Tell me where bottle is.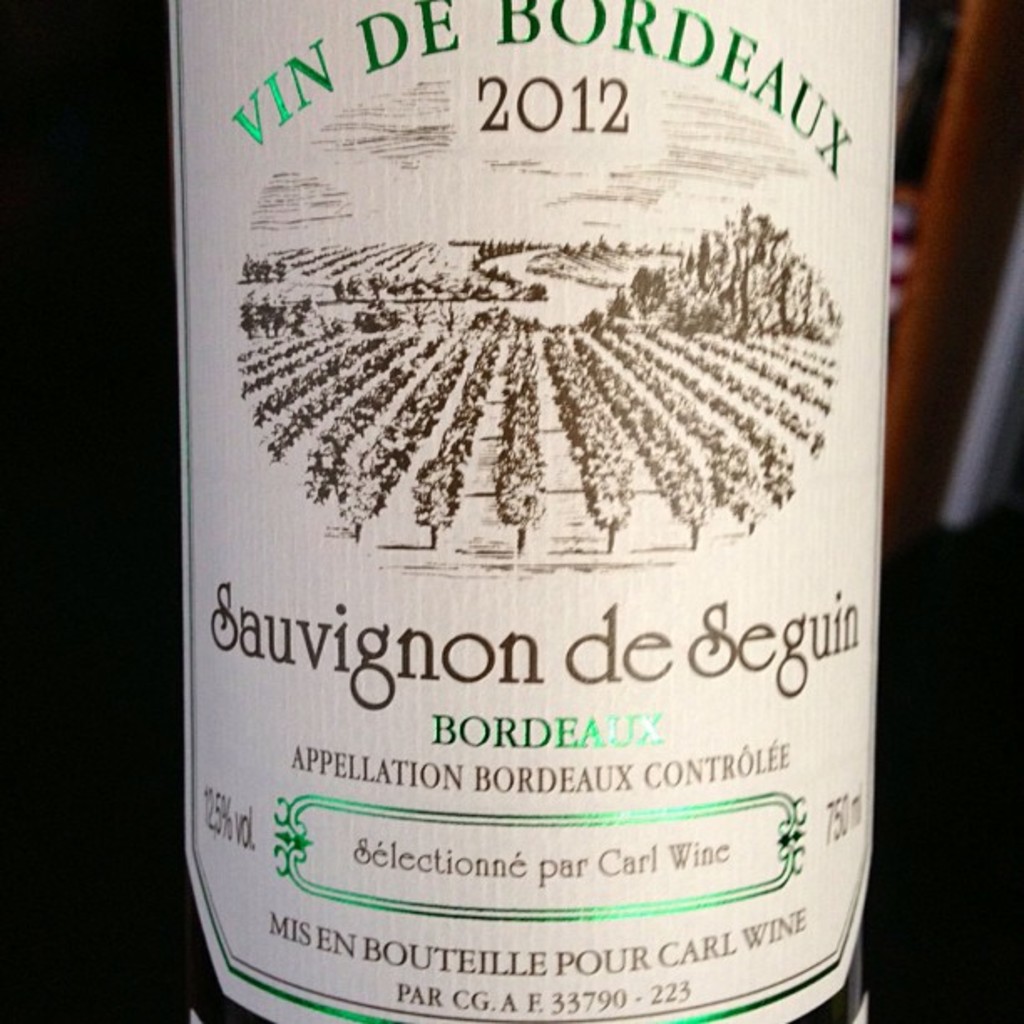
bottle is at left=124, top=0, right=965, bottom=1002.
